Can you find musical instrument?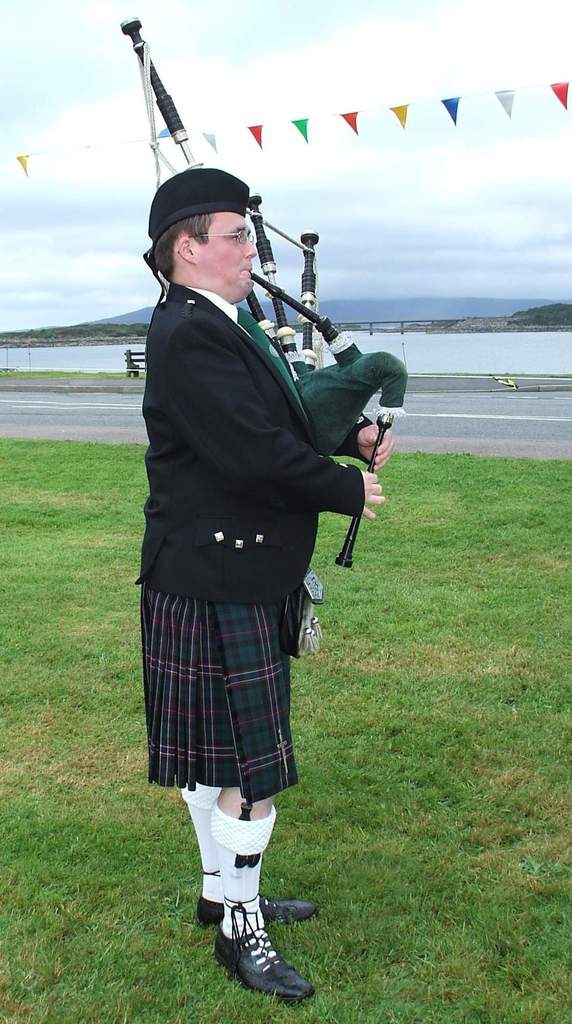
Yes, bounding box: BBox(248, 269, 408, 567).
